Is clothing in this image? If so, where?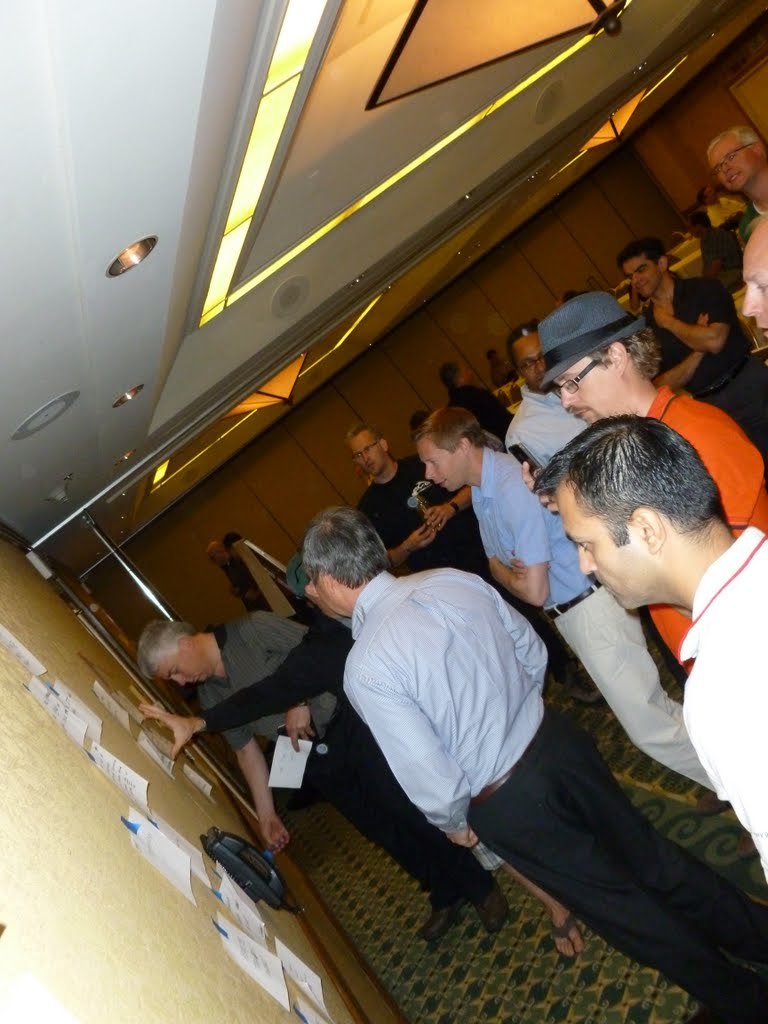
Yes, at <box>639,272,767,449</box>.
